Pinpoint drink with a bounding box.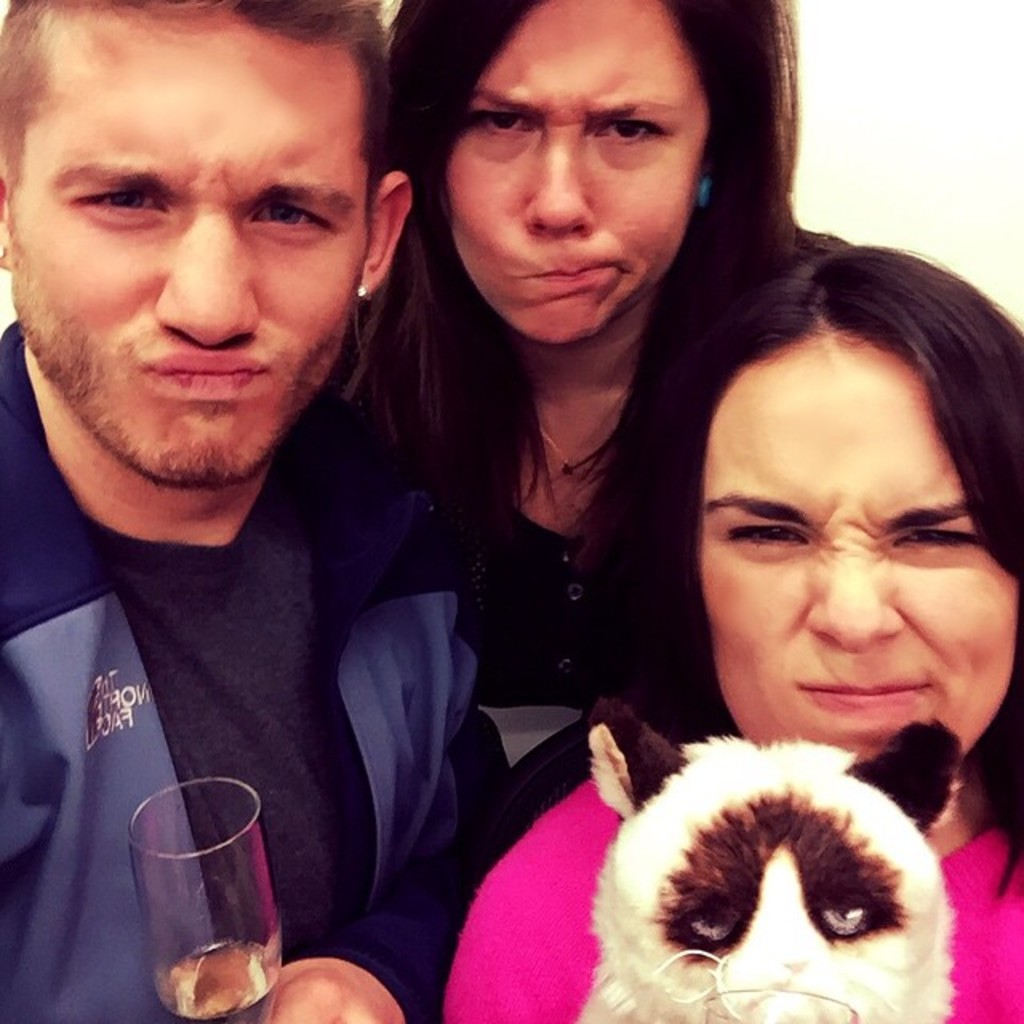
(left=154, top=938, right=277, bottom=1022).
